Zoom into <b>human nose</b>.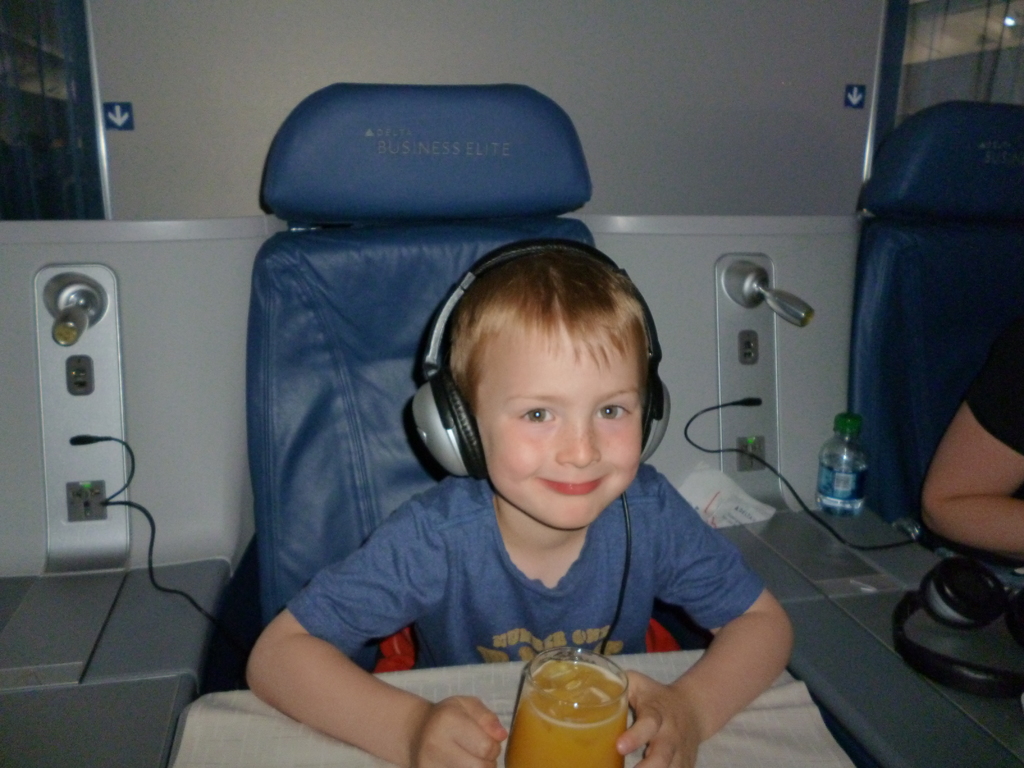
Zoom target: detection(555, 417, 600, 466).
